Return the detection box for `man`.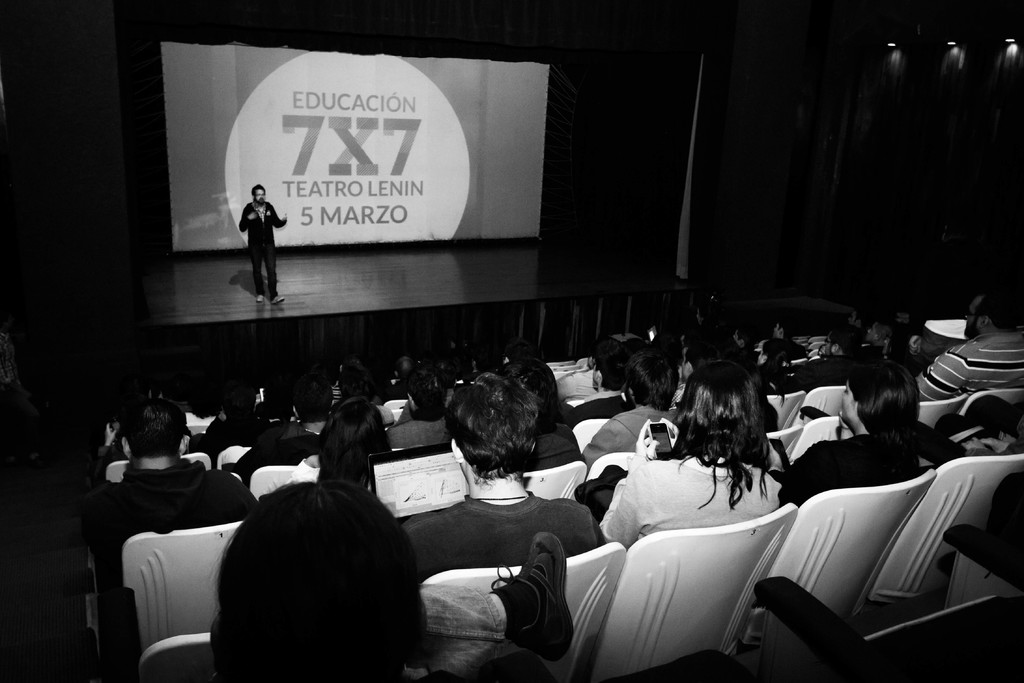
detection(241, 186, 289, 300).
